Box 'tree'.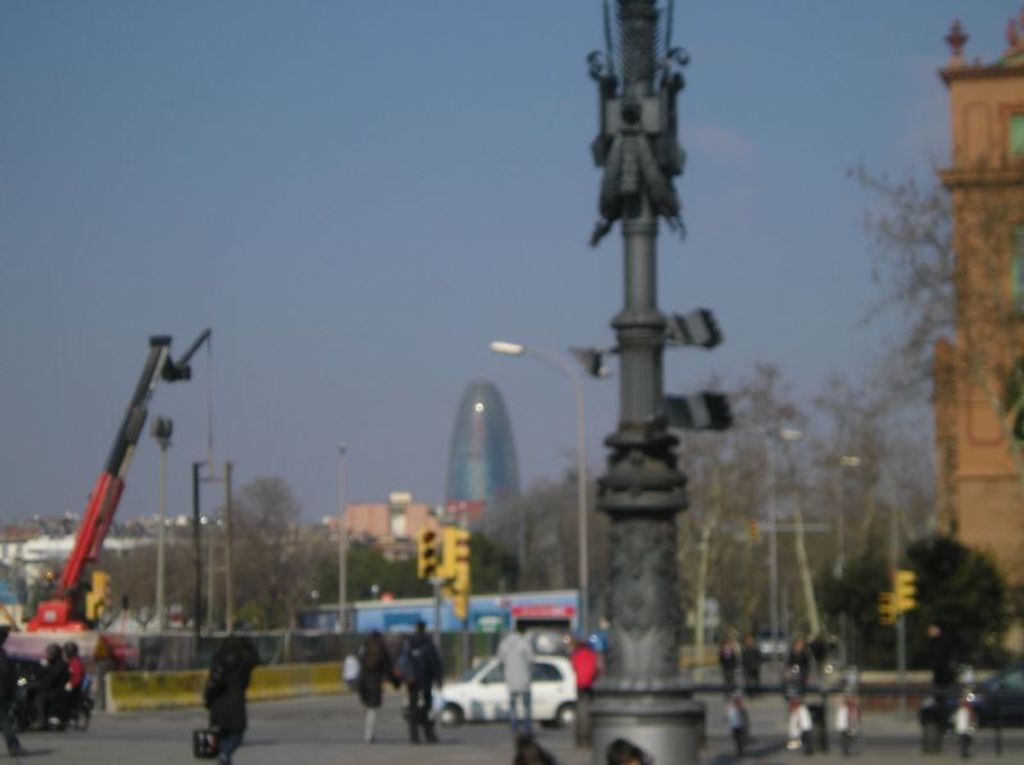
rect(849, 160, 1023, 434).
